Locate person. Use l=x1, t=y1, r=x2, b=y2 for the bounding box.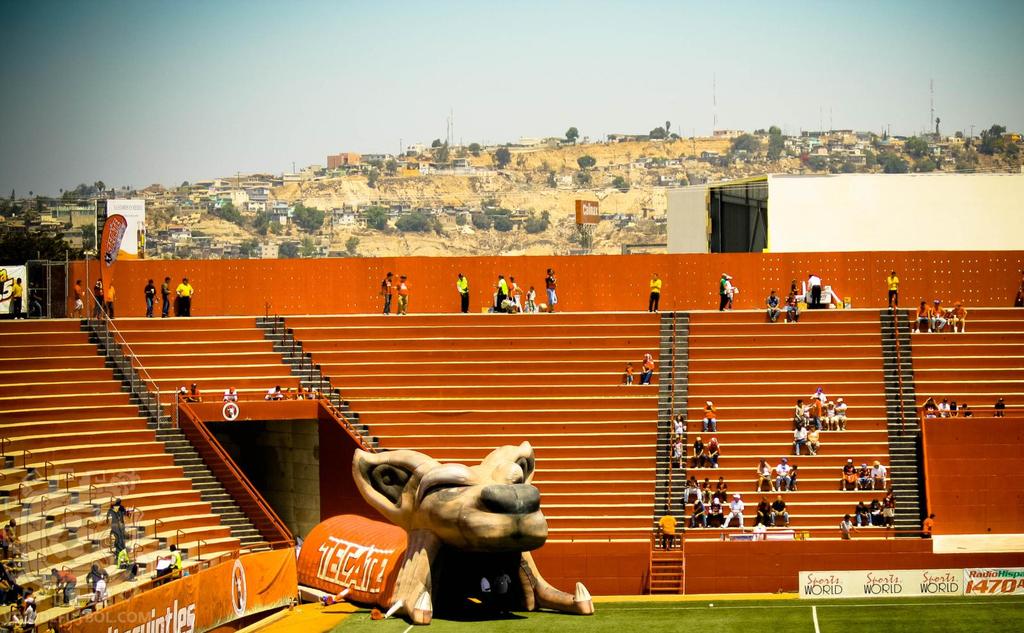
l=289, t=381, r=309, b=404.
